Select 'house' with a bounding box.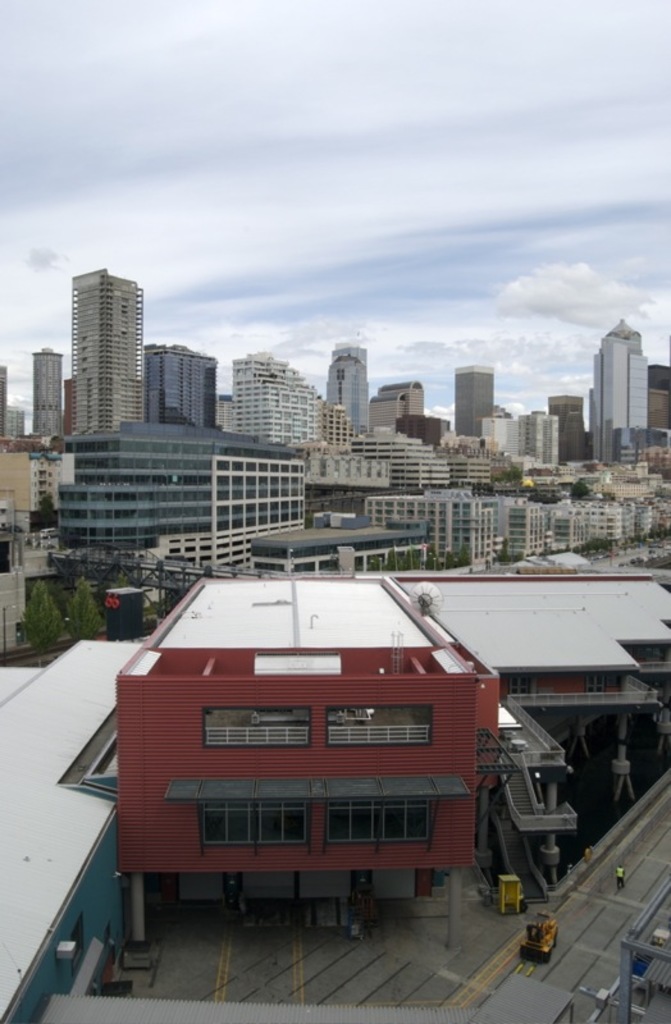
bbox(382, 442, 435, 489).
